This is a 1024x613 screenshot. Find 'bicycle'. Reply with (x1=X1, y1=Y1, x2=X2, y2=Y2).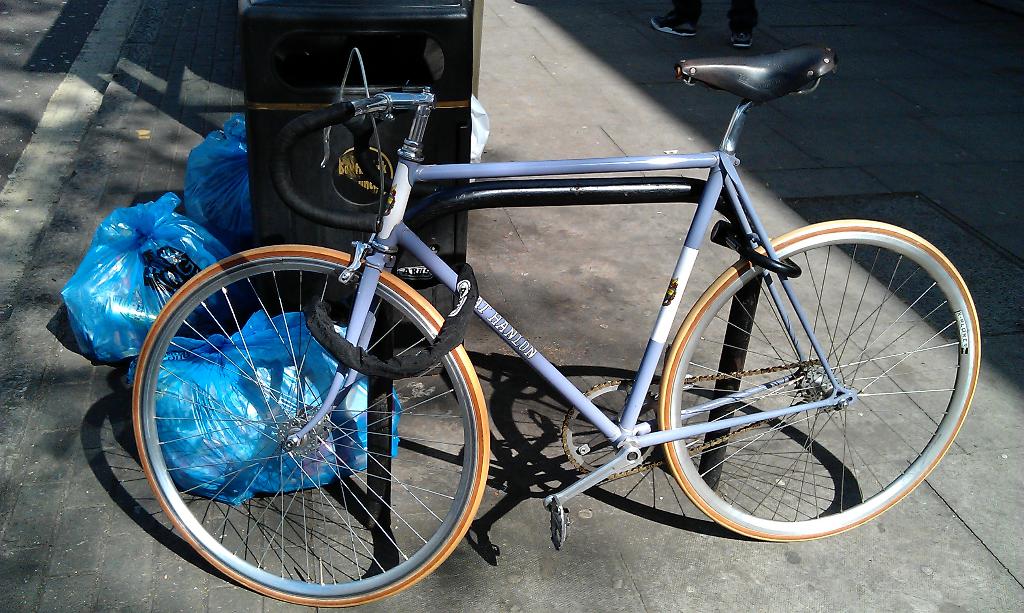
(x1=79, y1=10, x2=977, y2=594).
